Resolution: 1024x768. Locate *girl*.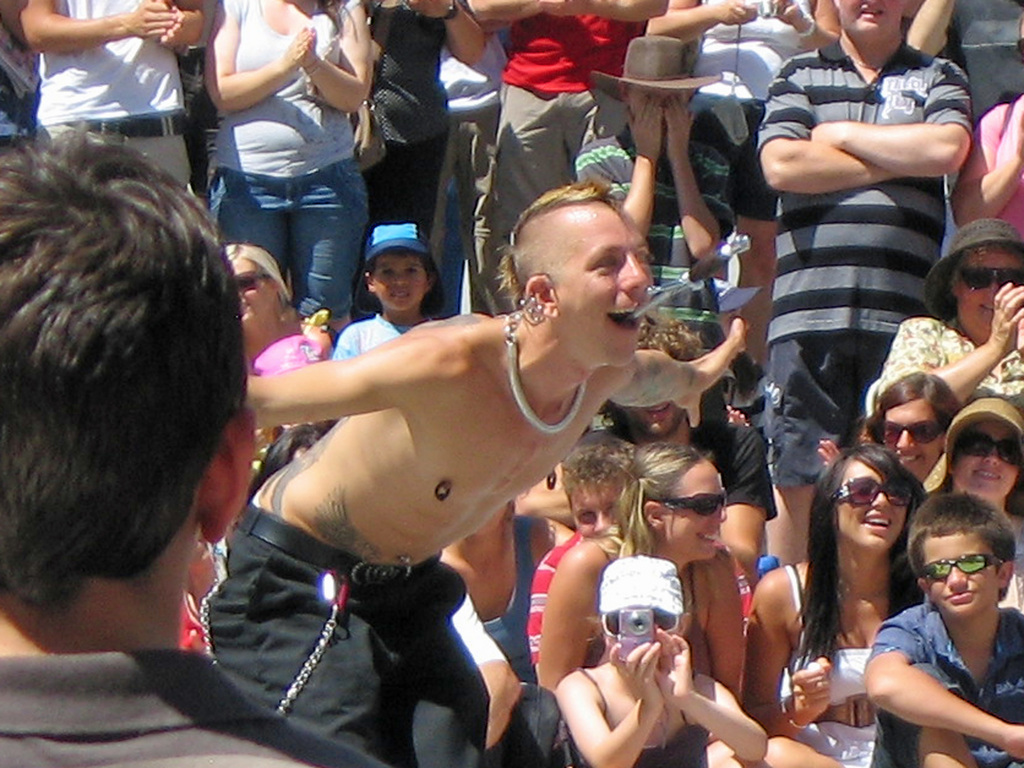
323 221 447 364.
